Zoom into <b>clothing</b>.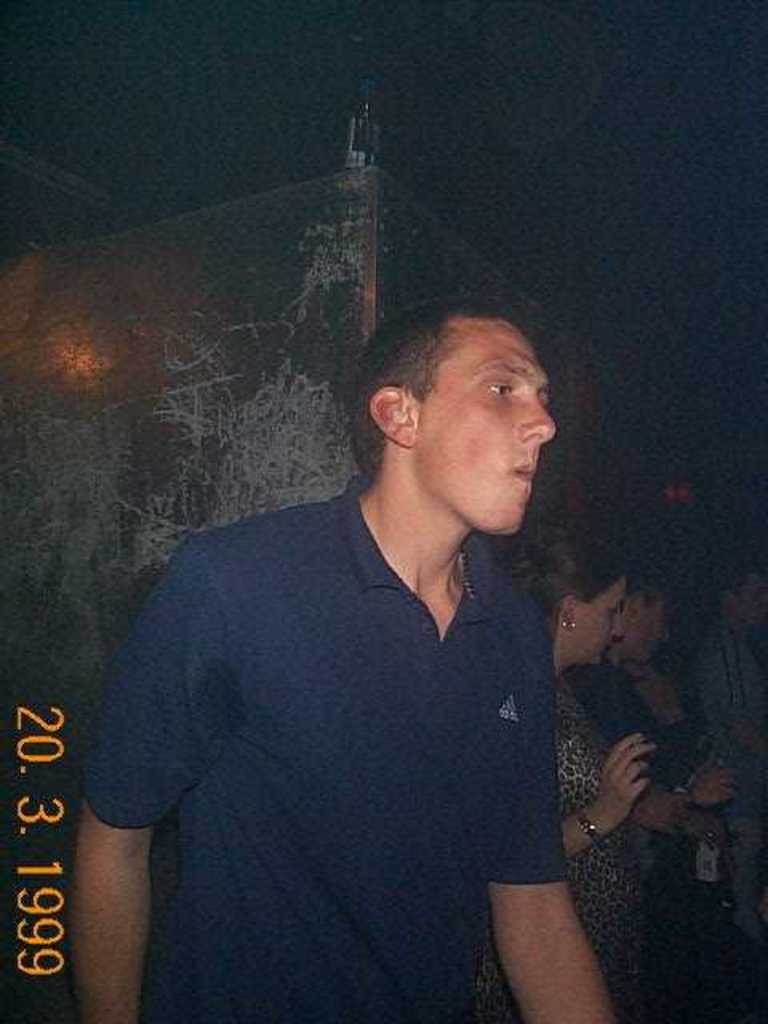
Zoom target: x1=712 y1=621 x2=760 y2=901.
